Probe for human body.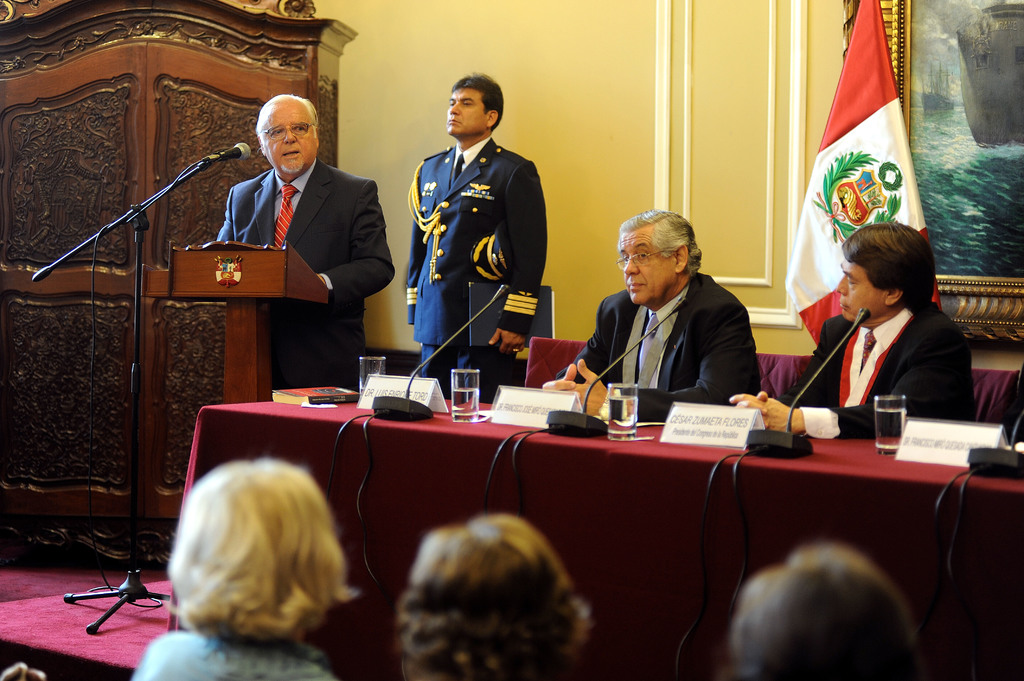
Probe result: 731:527:927:680.
